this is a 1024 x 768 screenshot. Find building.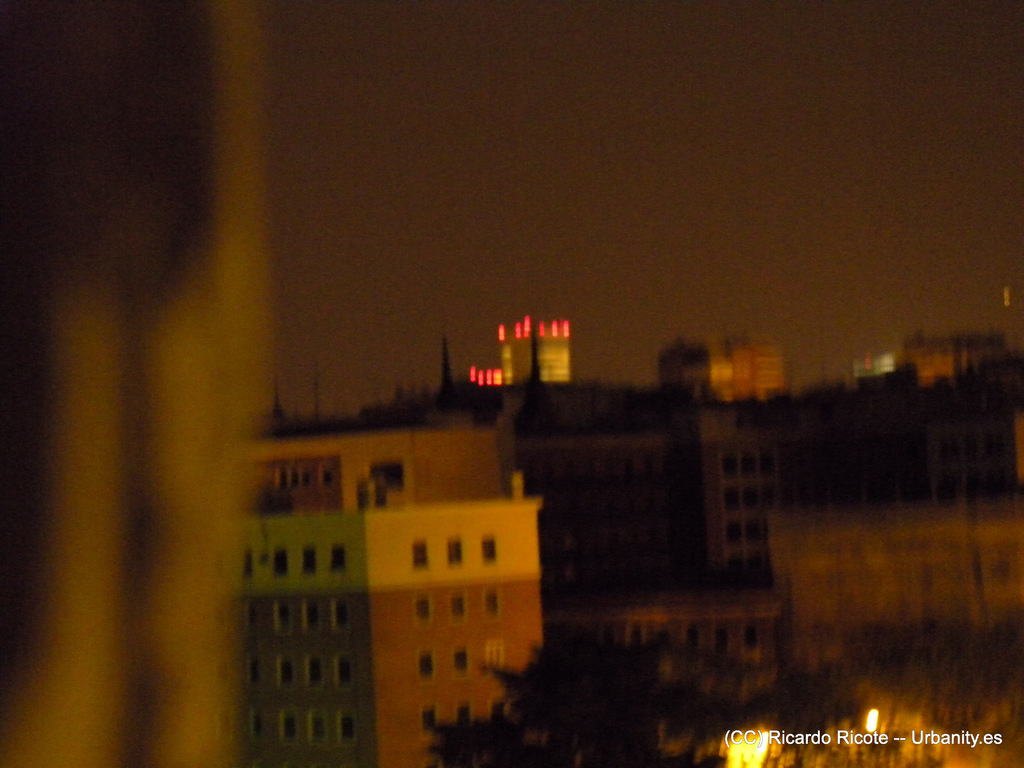
Bounding box: crop(233, 473, 544, 767).
